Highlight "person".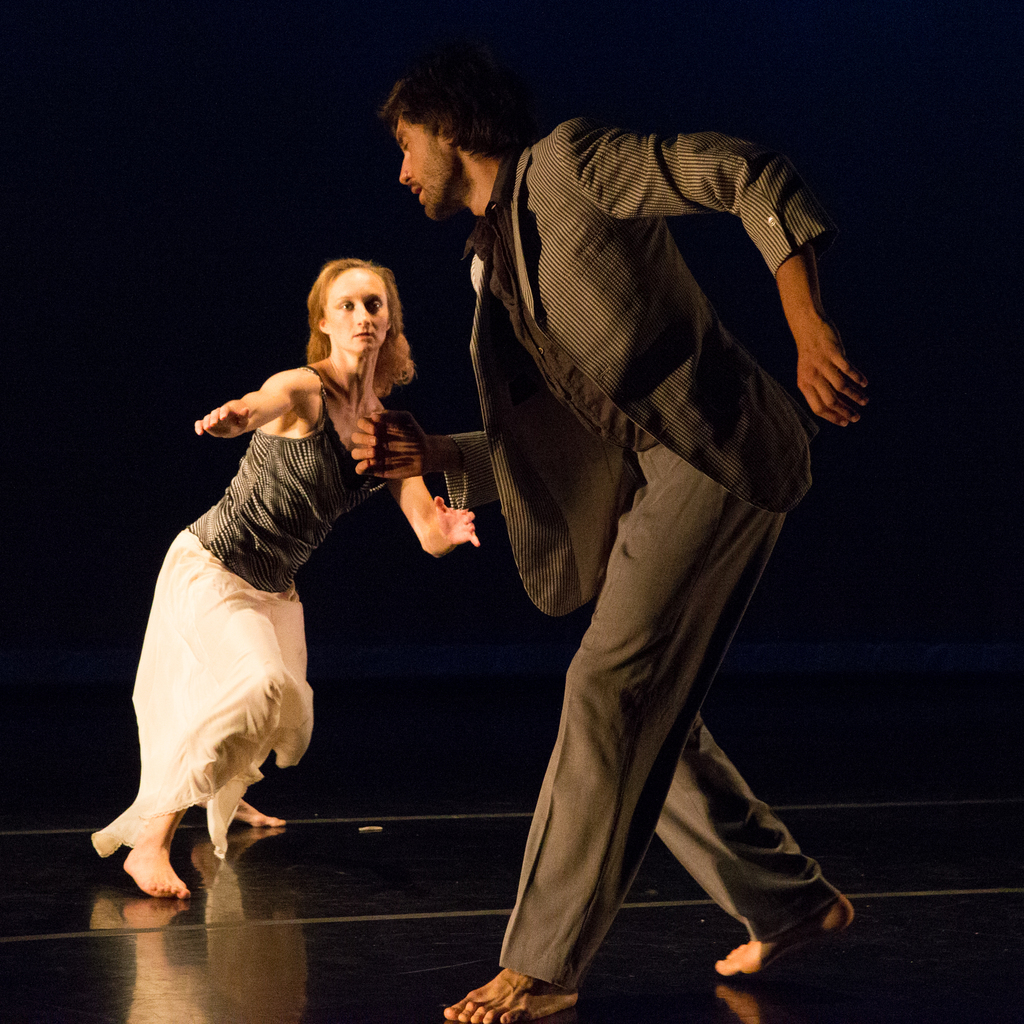
Highlighted region: locate(345, 63, 875, 1023).
